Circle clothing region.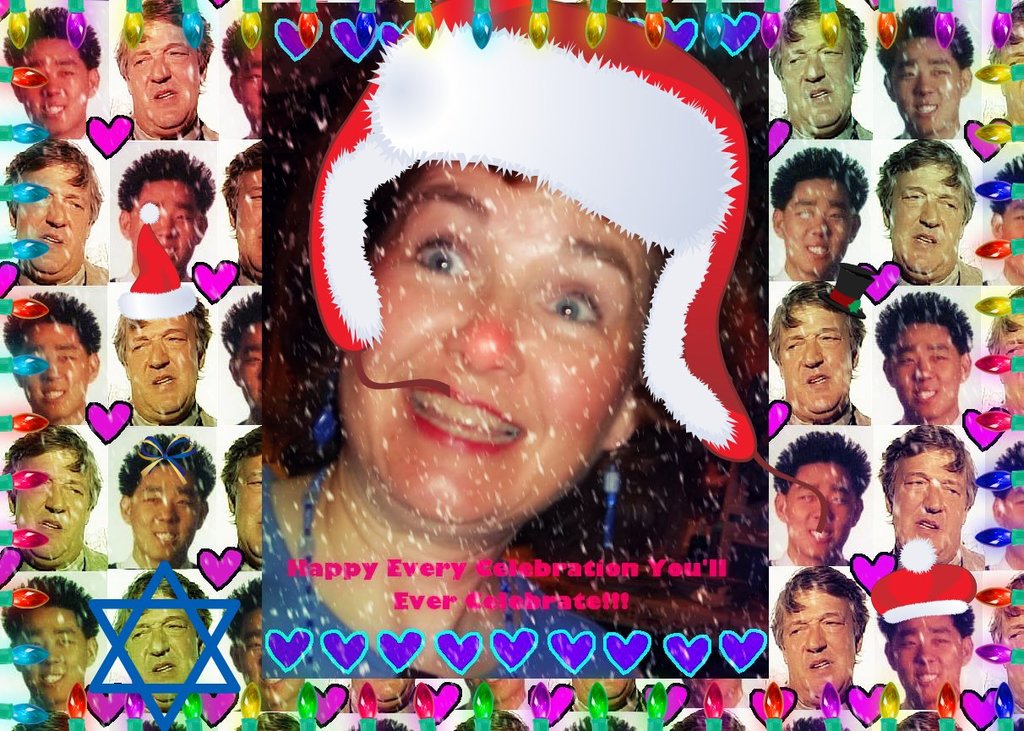
Region: box(306, 0, 760, 472).
